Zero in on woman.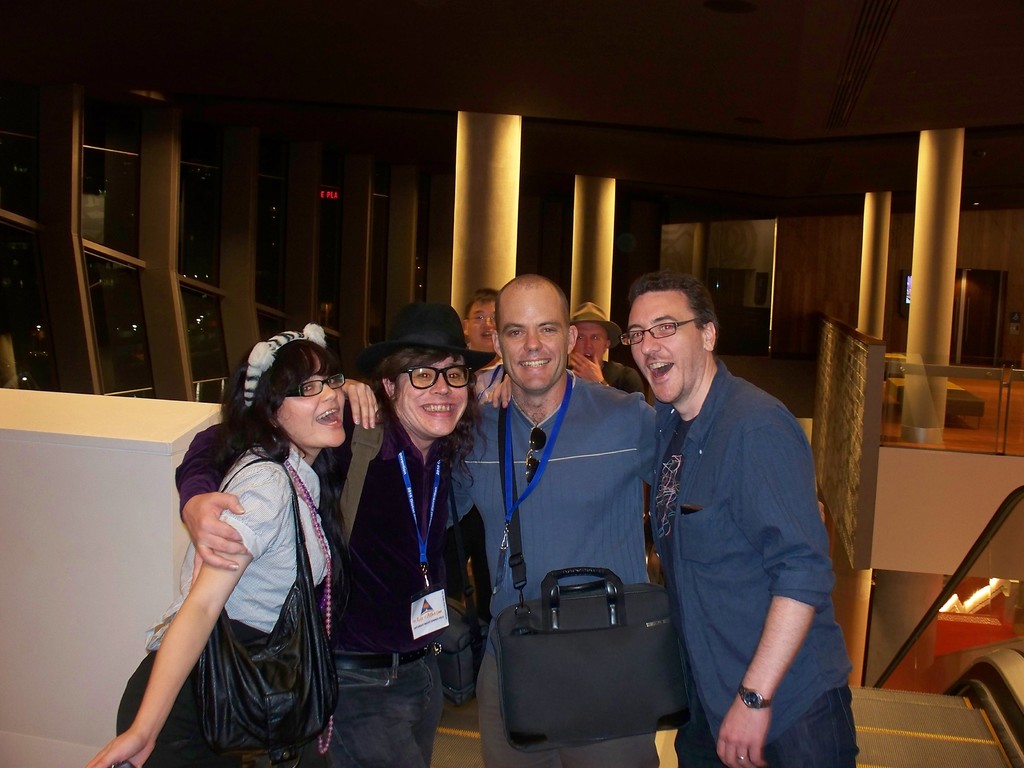
Zeroed in: (x1=145, y1=319, x2=358, y2=765).
